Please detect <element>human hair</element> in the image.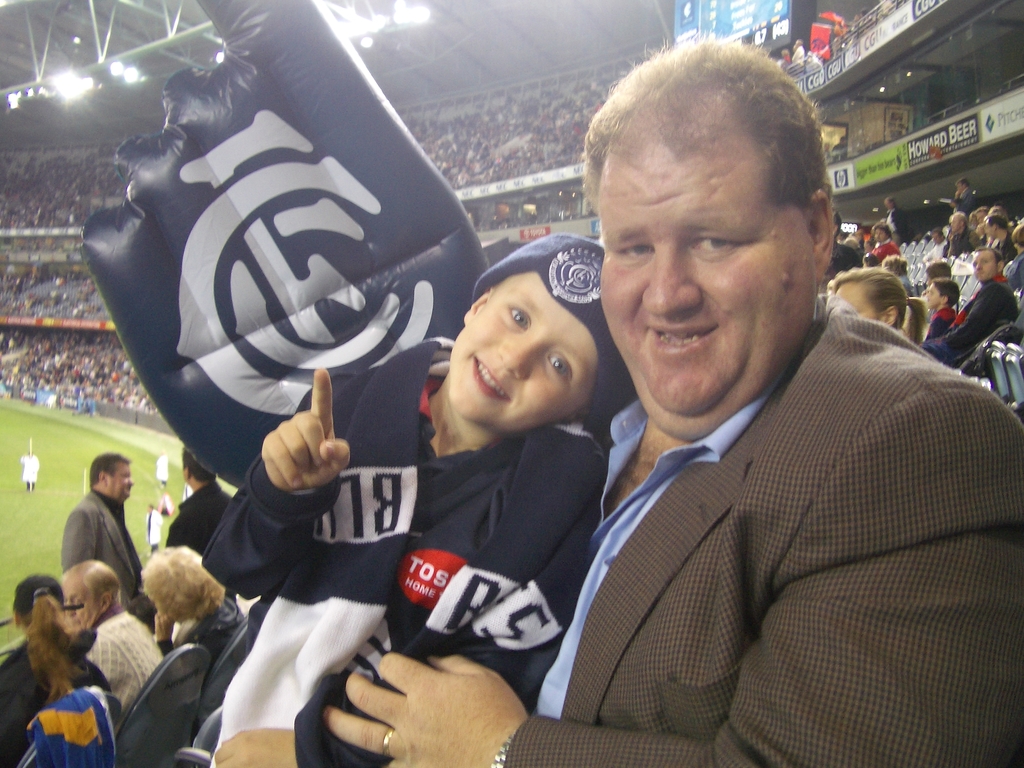
927,258,955,276.
